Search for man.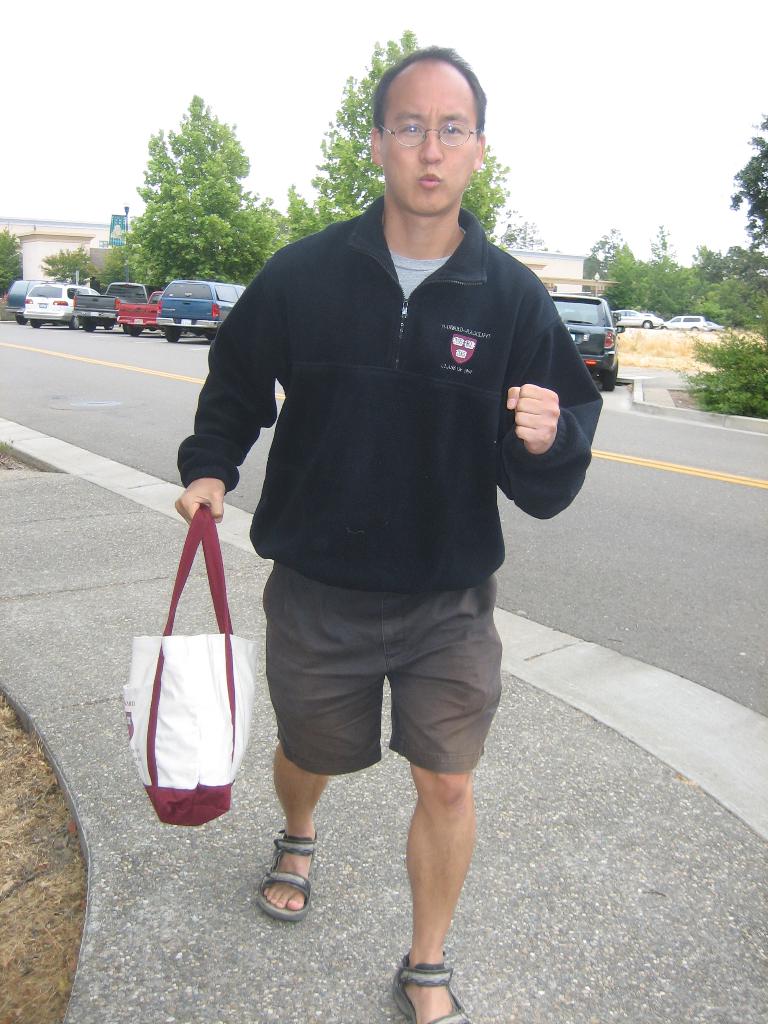
Found at x1=189, y1=52, x2=577, y2=965.
